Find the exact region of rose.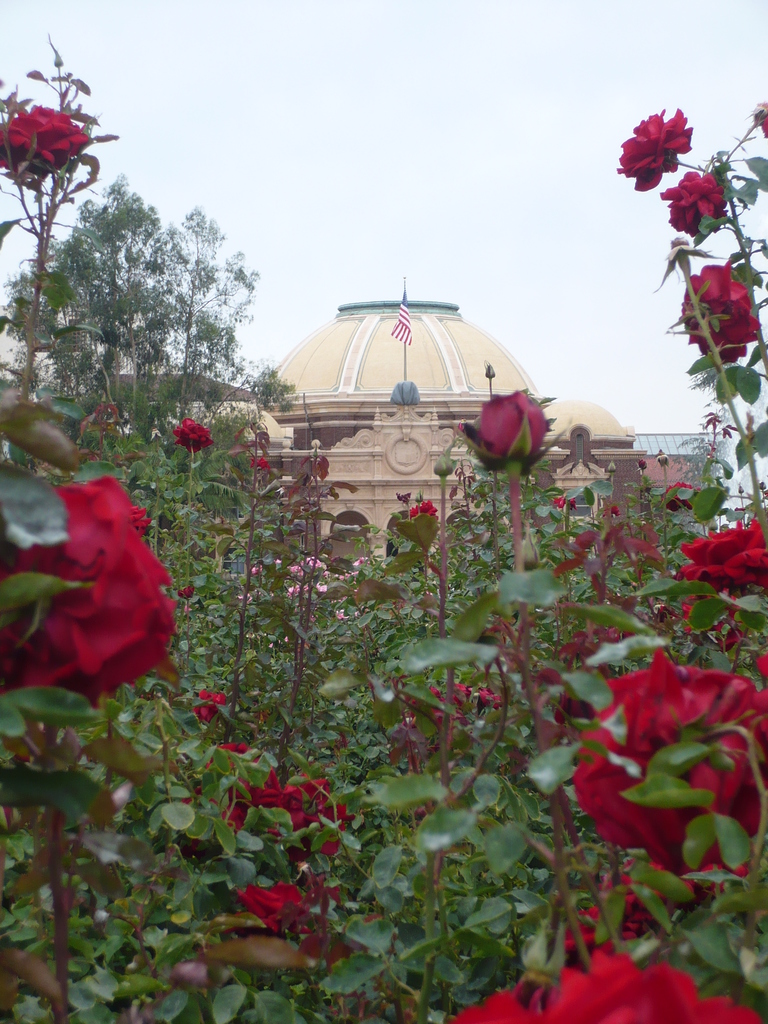
Exact region: pyautogui.locateOnScreen(450, 684, 502, 715).
